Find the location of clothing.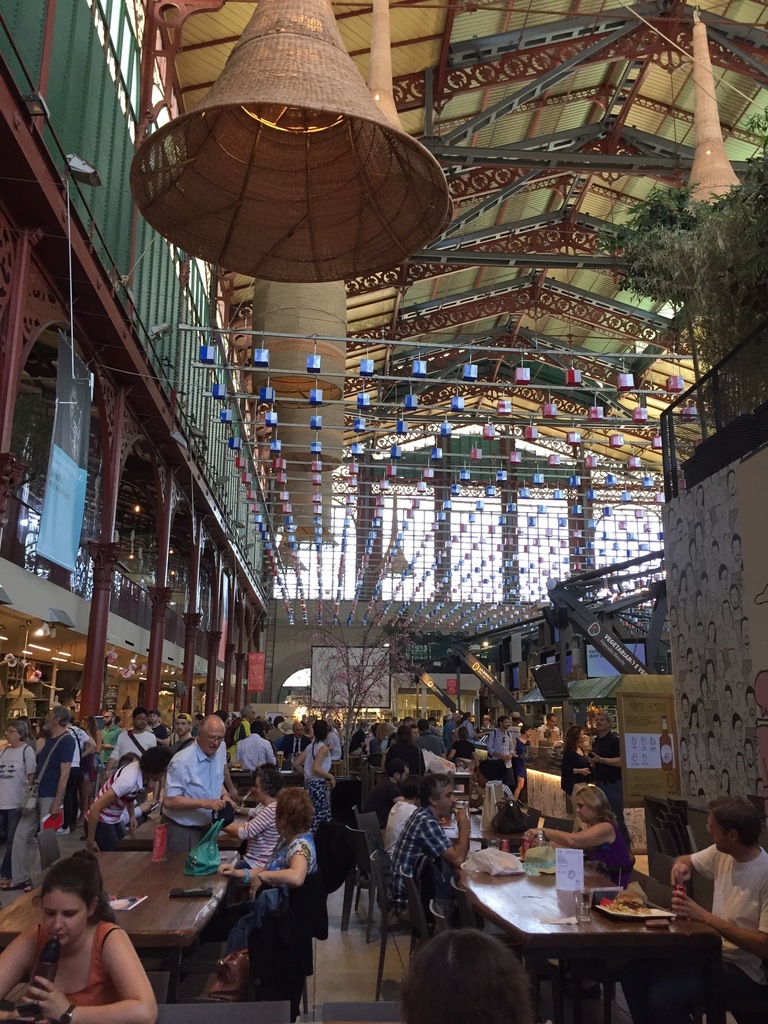
Location: BBox(675, 843, 767, 965).
